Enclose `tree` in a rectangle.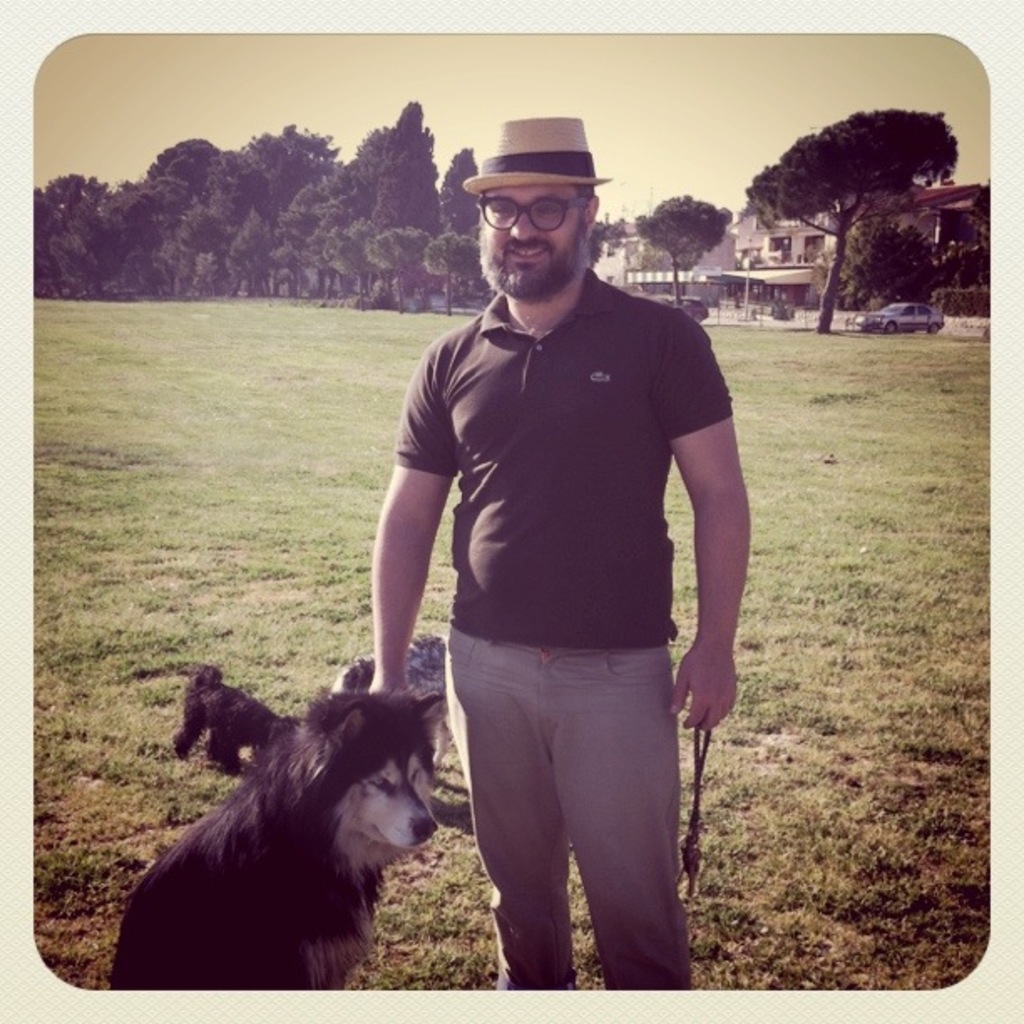
detection(751, 75, 989, 323).
